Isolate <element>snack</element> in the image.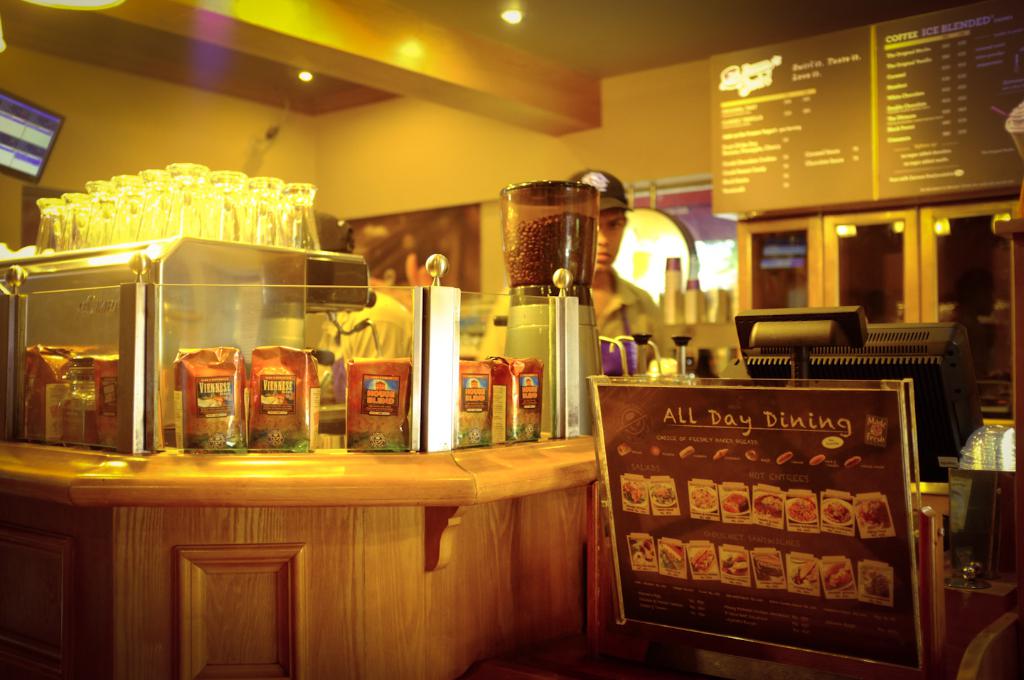
Isolated region: 863:569:890:597.
